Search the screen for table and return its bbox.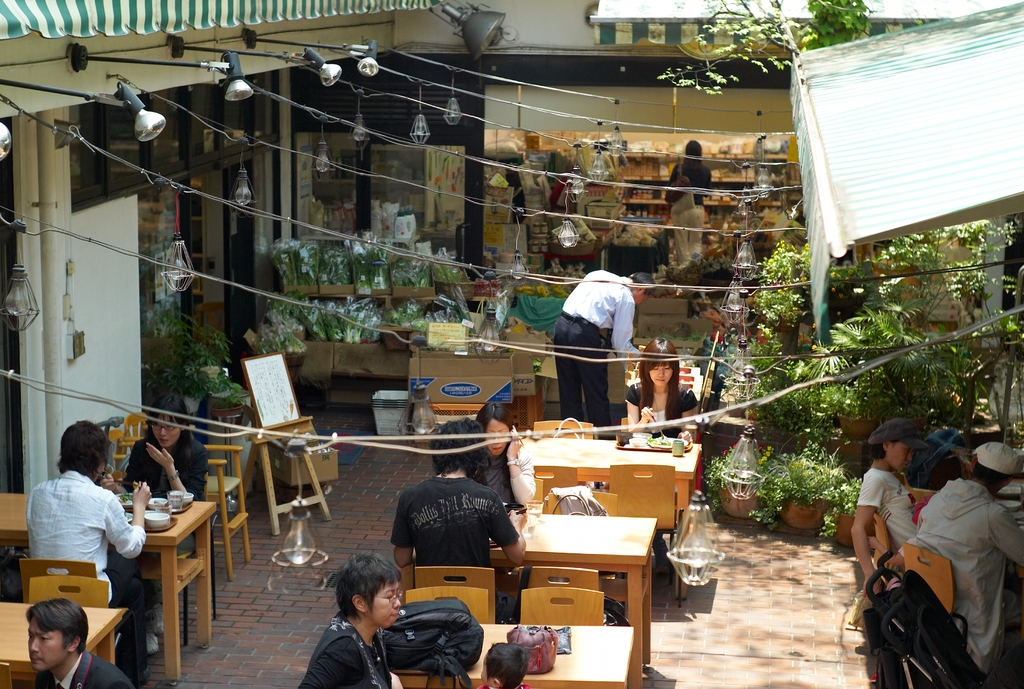
Found: x1=516, y1=433, x2=694, y2=564.
